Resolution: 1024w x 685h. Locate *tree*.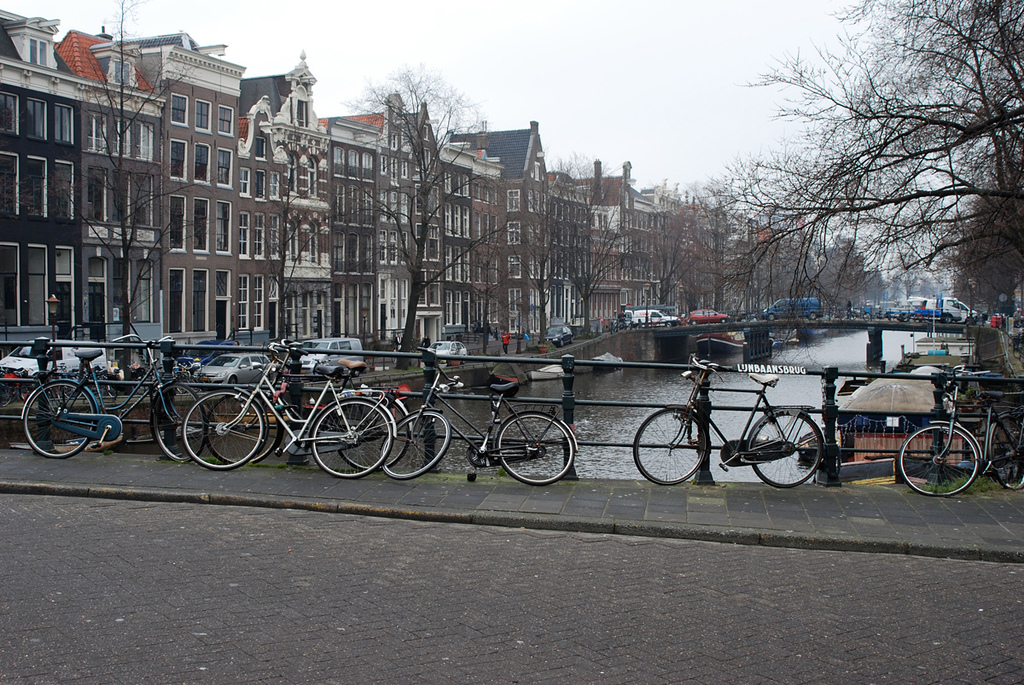
select_region(487, 148, 614, 346).
